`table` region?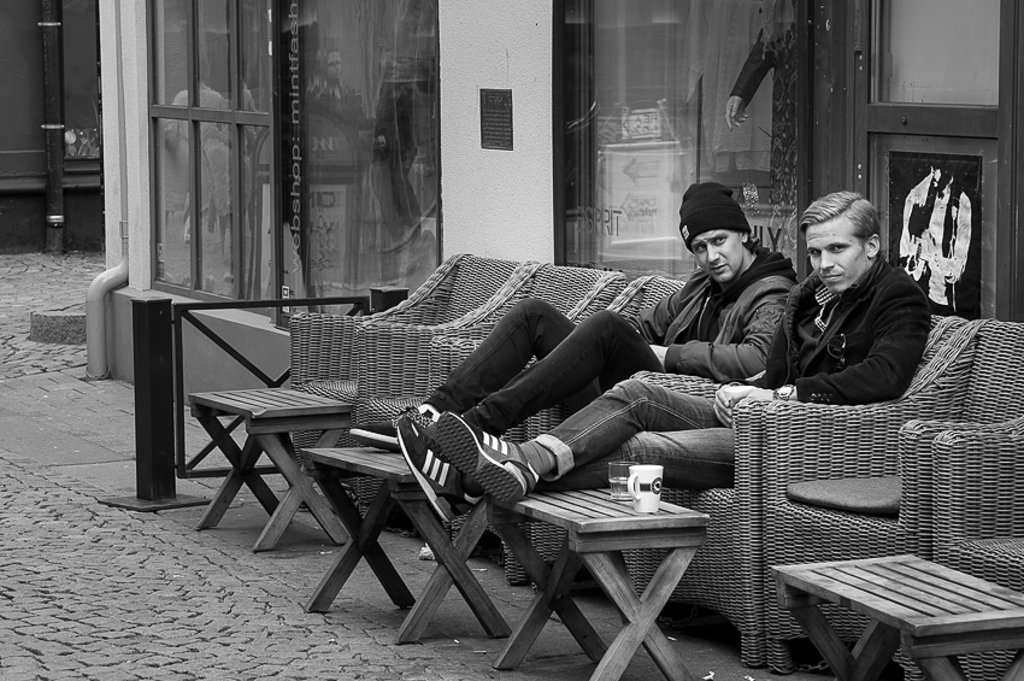
[left=778, top=556, right=1023, bottom=680]
